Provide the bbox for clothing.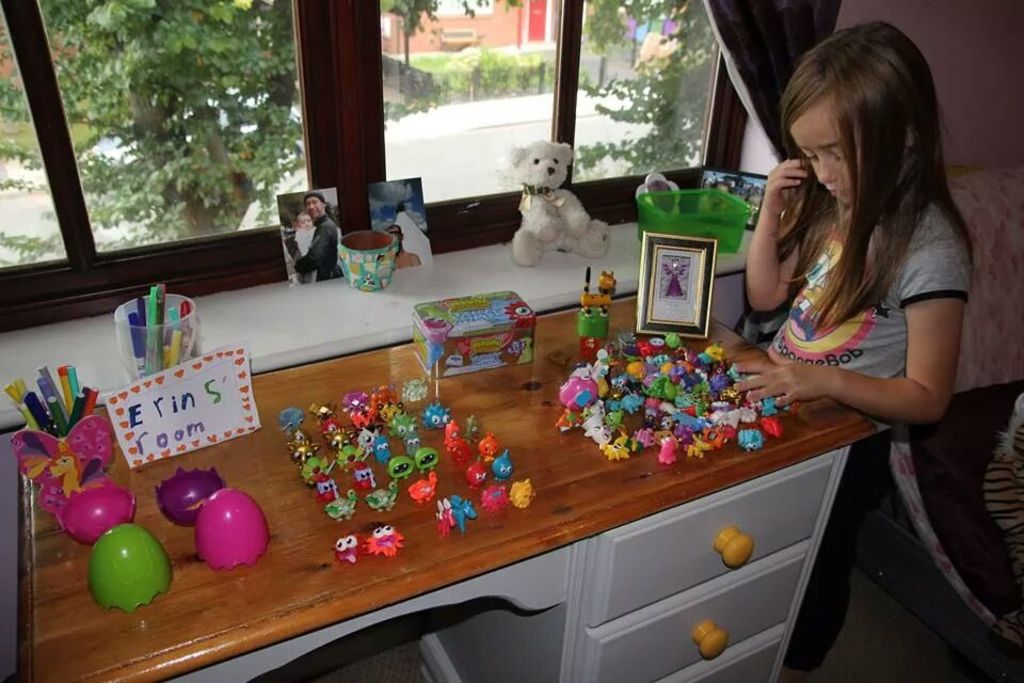
detection(294, 219, 333, 279).
